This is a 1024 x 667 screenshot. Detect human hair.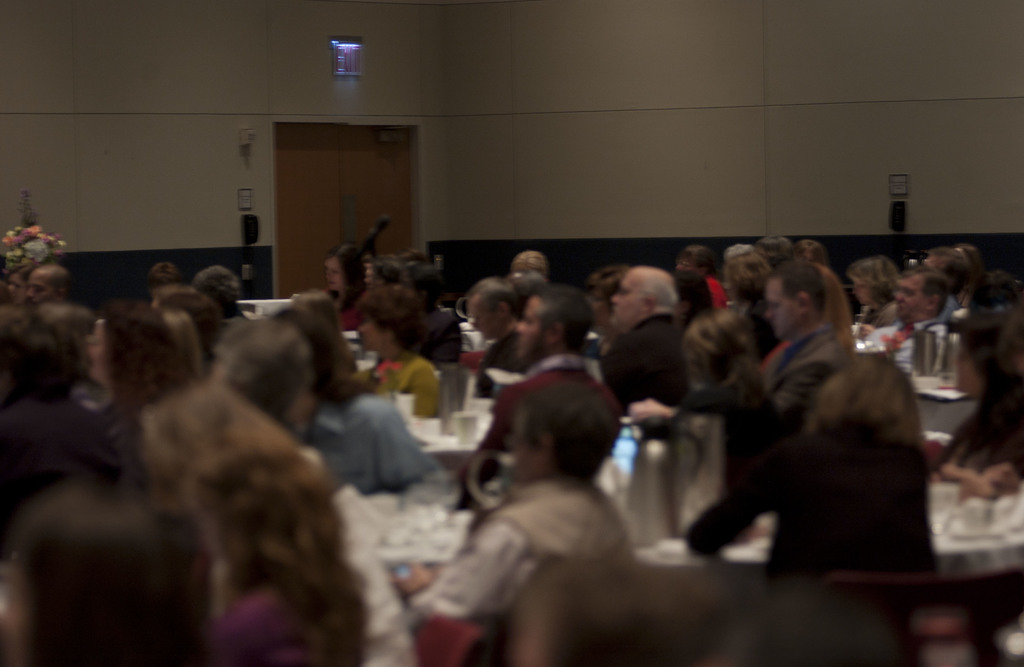
822:268:858:349.
